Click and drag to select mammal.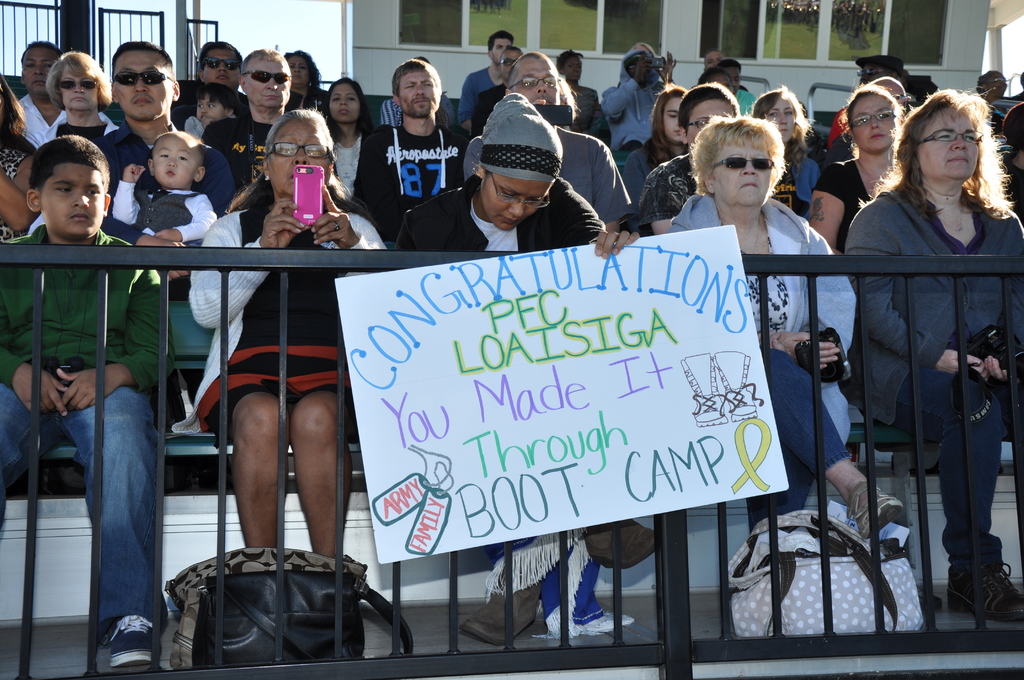
Selection: l=554, t=47, r=586, b=88.
